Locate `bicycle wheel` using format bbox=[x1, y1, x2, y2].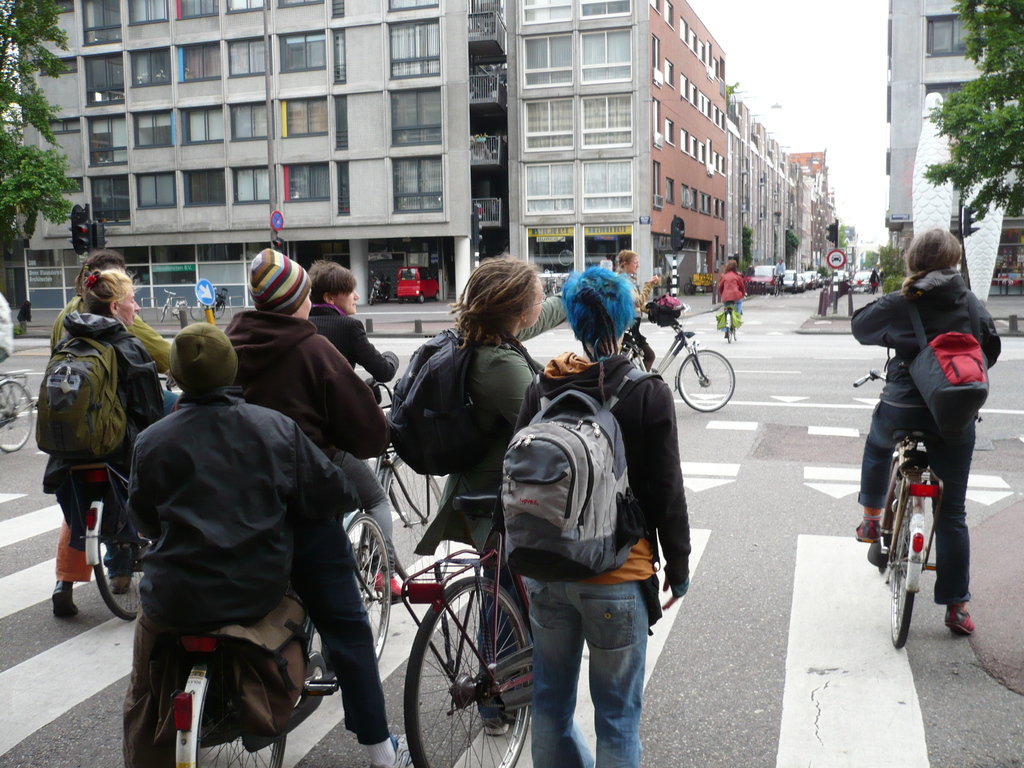
bbox=[1, 374, 33, 455].
